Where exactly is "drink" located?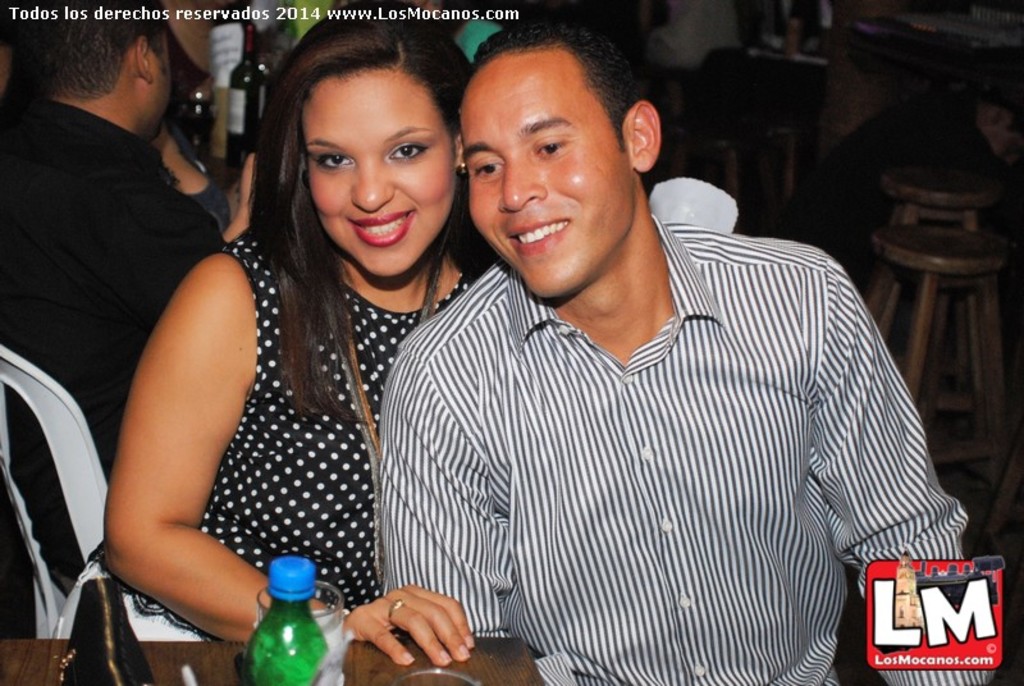
Its bounding box is pyautogui.locateOnScreen(228, 58, 276, 184).
